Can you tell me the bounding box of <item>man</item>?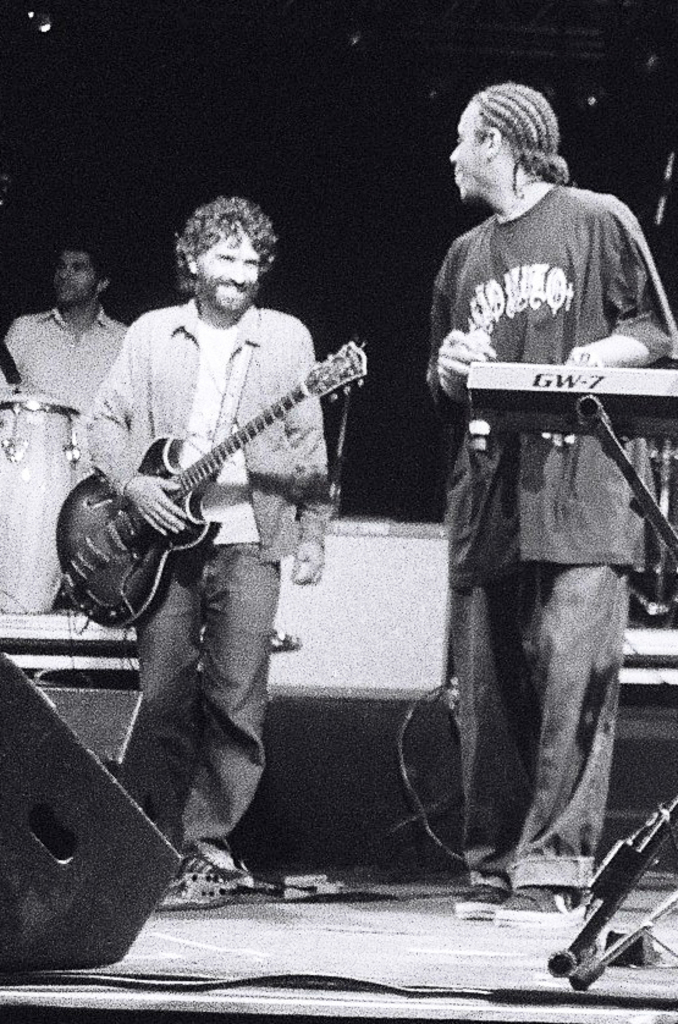
90, 193, 357, 914.
